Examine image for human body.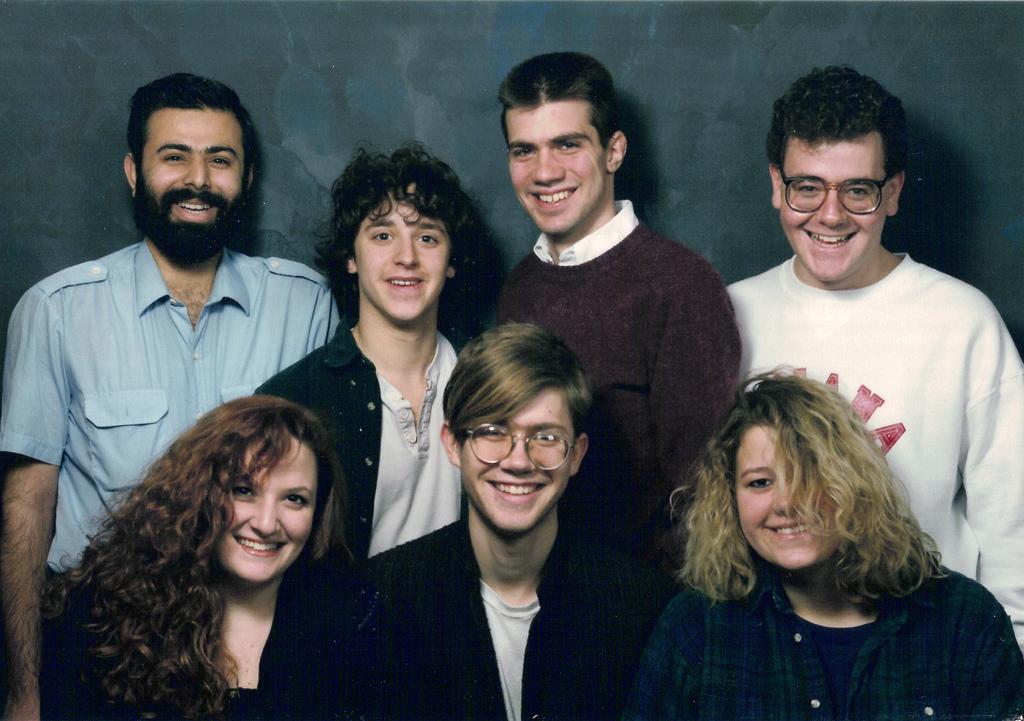
Examination result: 482:195:739:545.
